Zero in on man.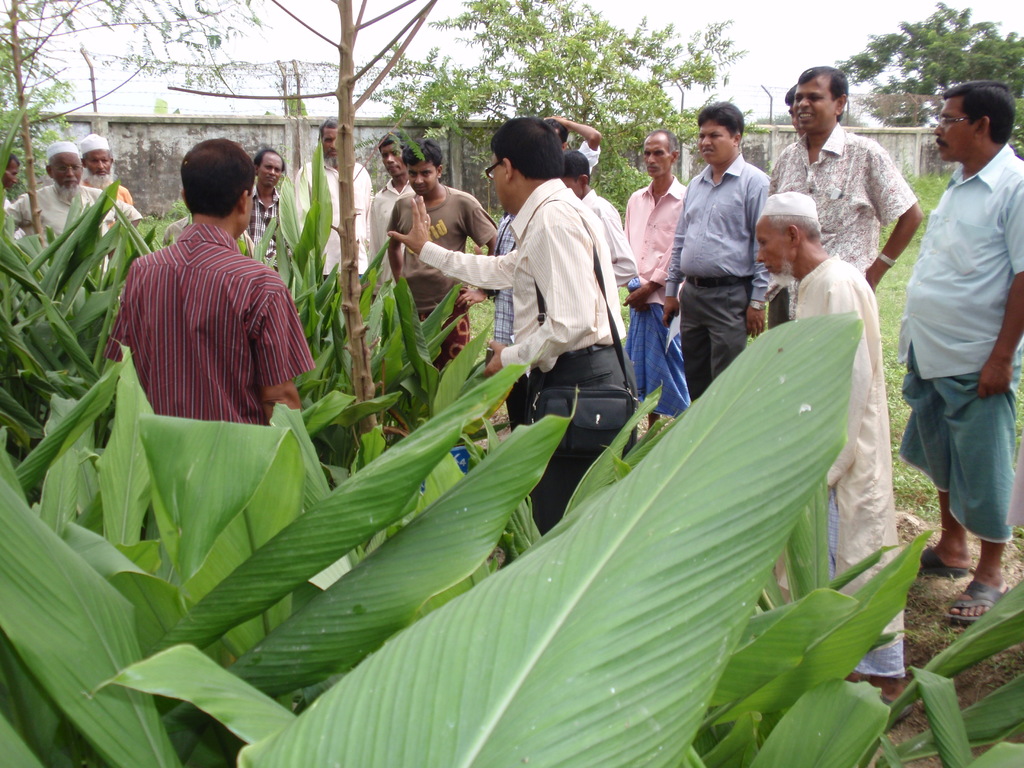
Zeroed in: bbox=[768, 65, 923, 292].
